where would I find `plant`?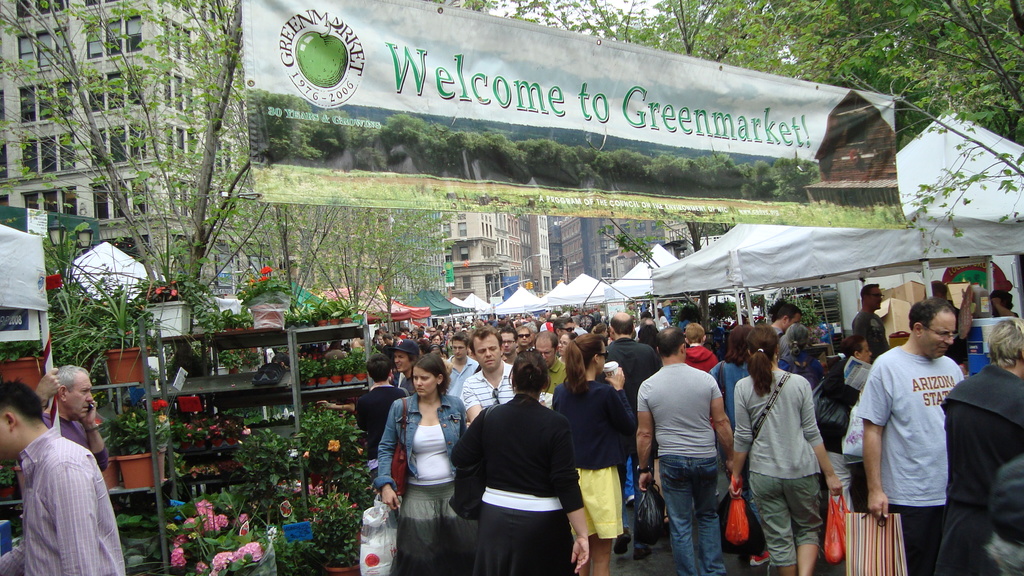
At BBox(669, 304, 706, 328).
